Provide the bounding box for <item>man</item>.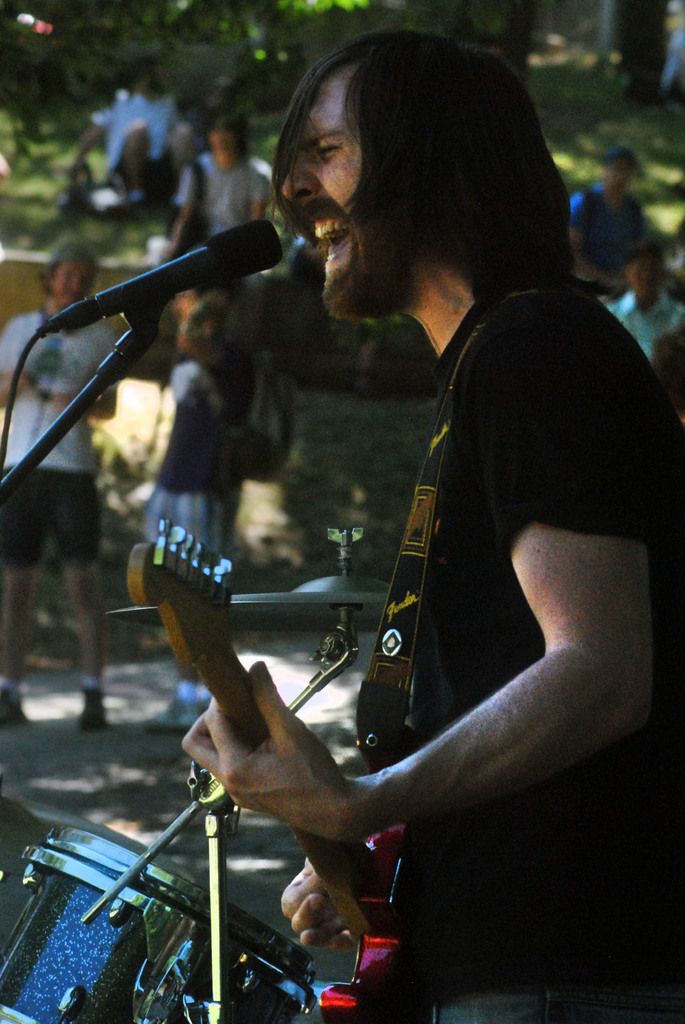
<box>558,149,654,282</box>.
